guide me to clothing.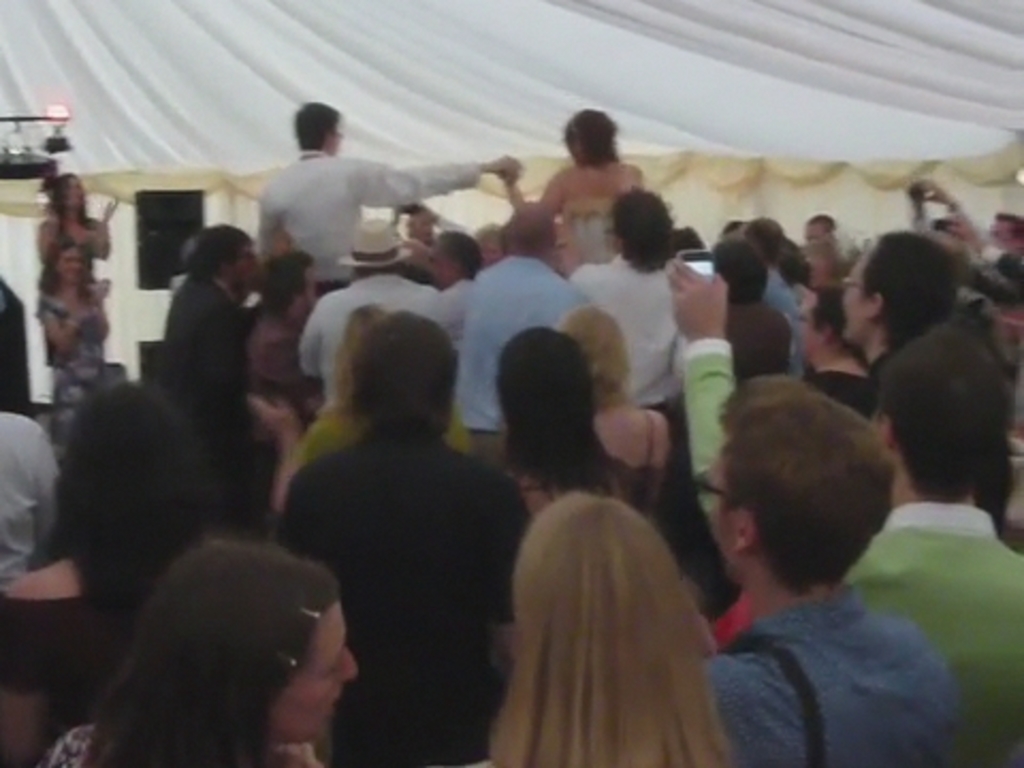
Guidance: bbox=[277, 390, 474, 484].
